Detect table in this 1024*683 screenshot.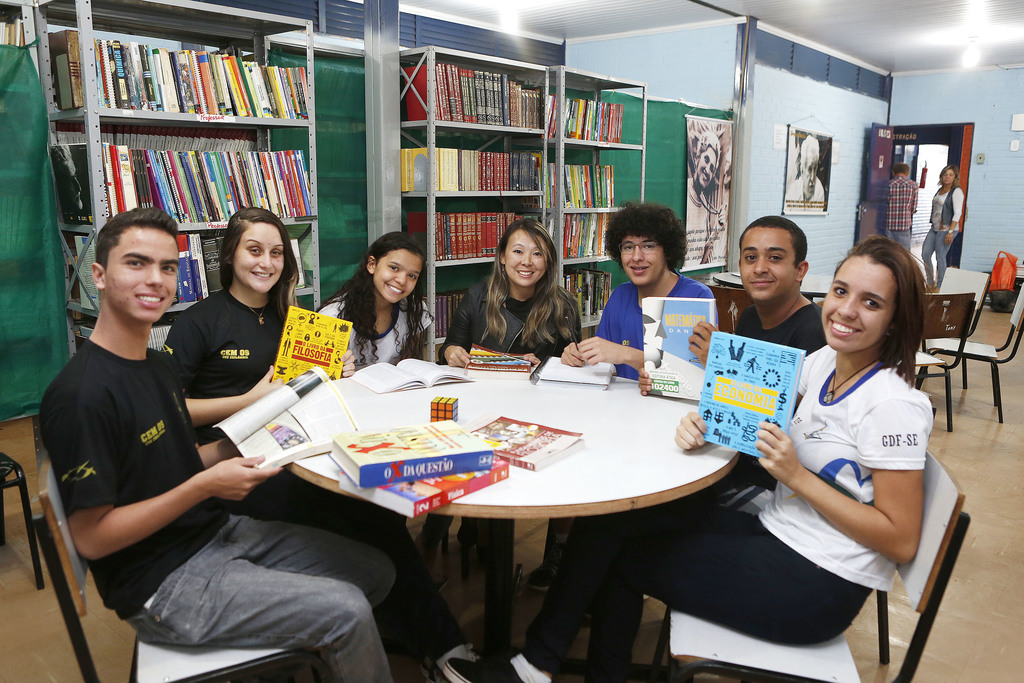
Detection: x1=270, y1=331, x2=771, y2=679.
